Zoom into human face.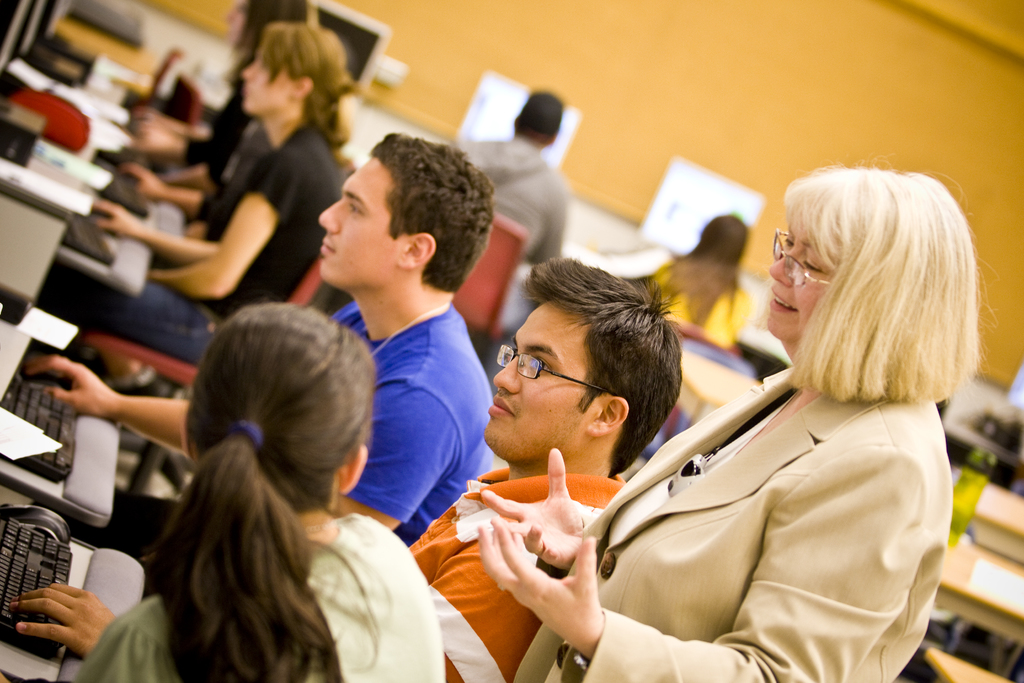
Zoom target: left=769, top=222, right=835, bottom=351.
